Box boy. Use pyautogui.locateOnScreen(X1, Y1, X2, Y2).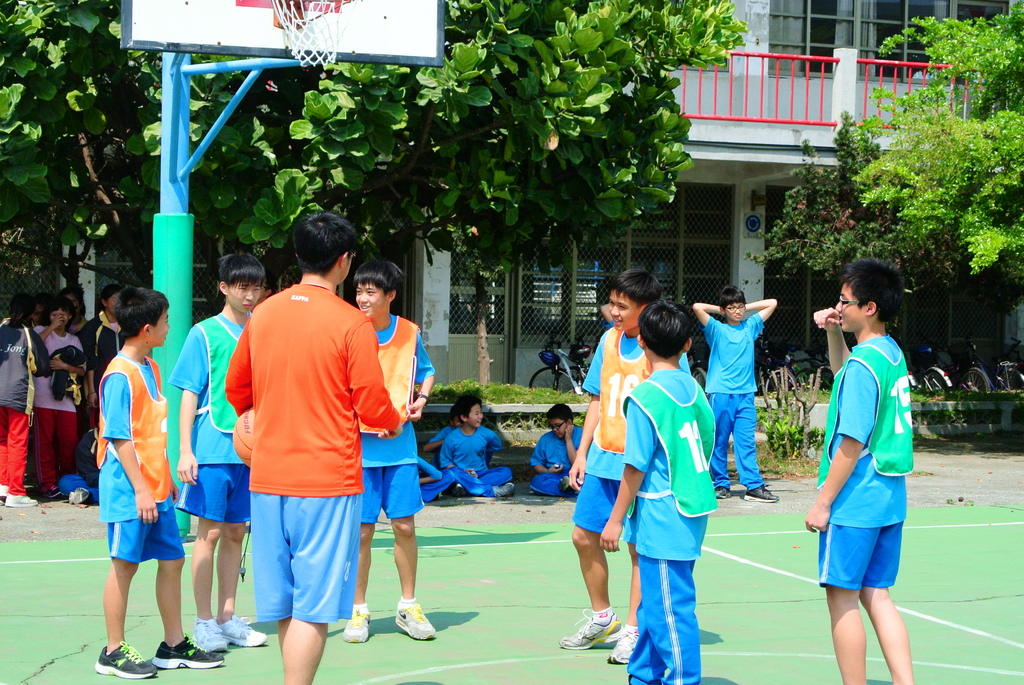
pyautogui.locateOnScreen(442, 391, 513, 492).
